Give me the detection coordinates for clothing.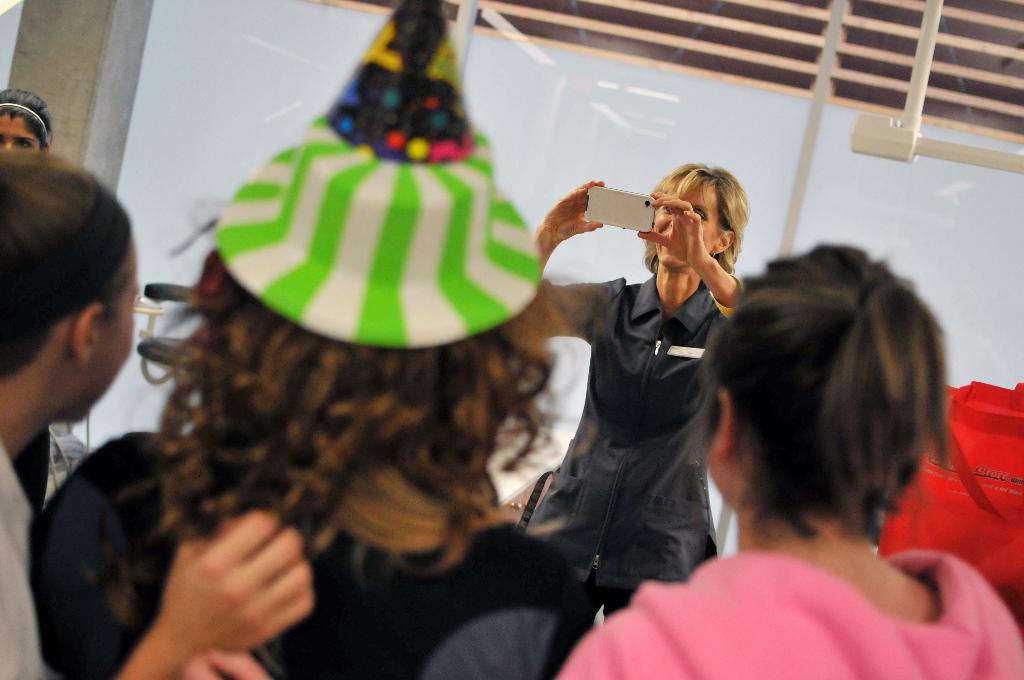
box=[11, 429, 50, 516].
